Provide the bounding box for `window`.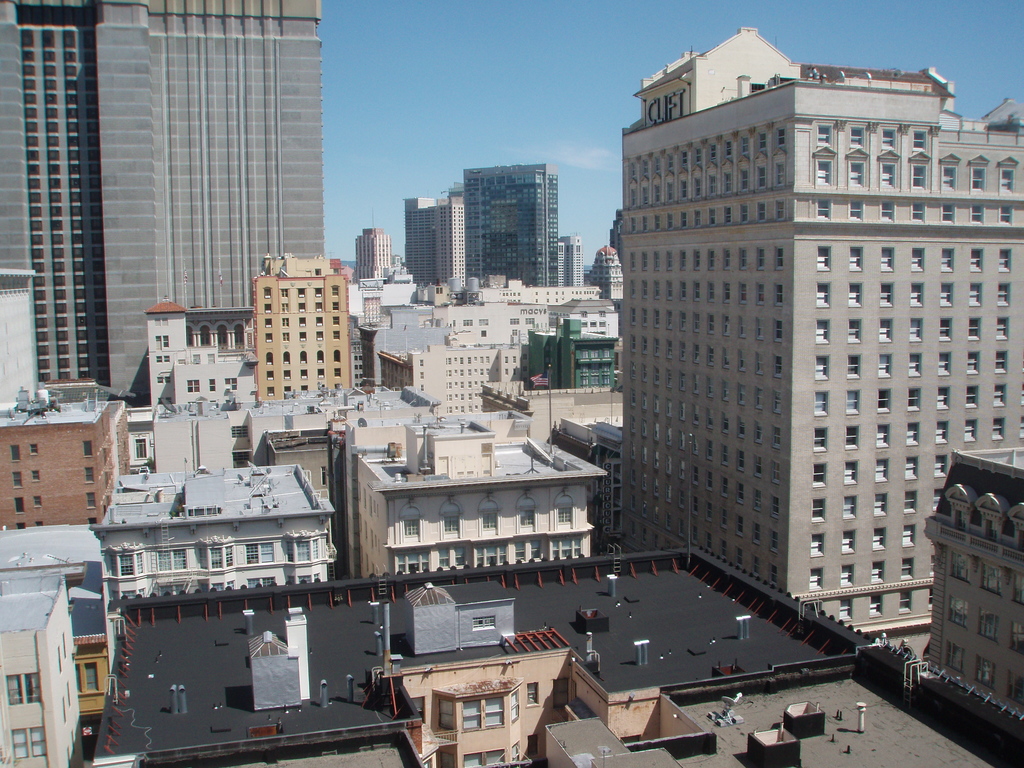
28/443/40/456.
